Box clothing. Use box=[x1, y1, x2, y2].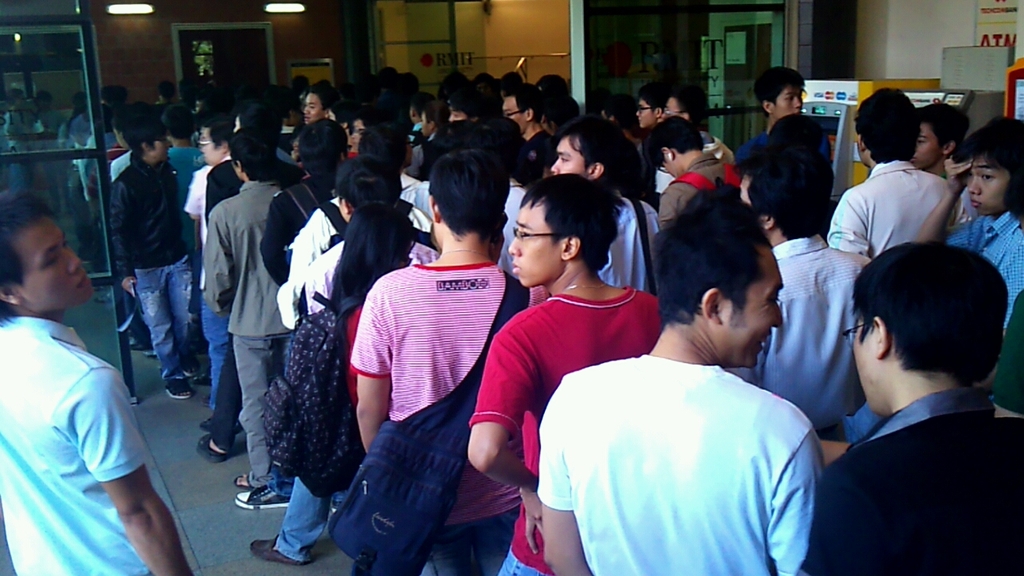
box=[342, 229, 499, 538].
